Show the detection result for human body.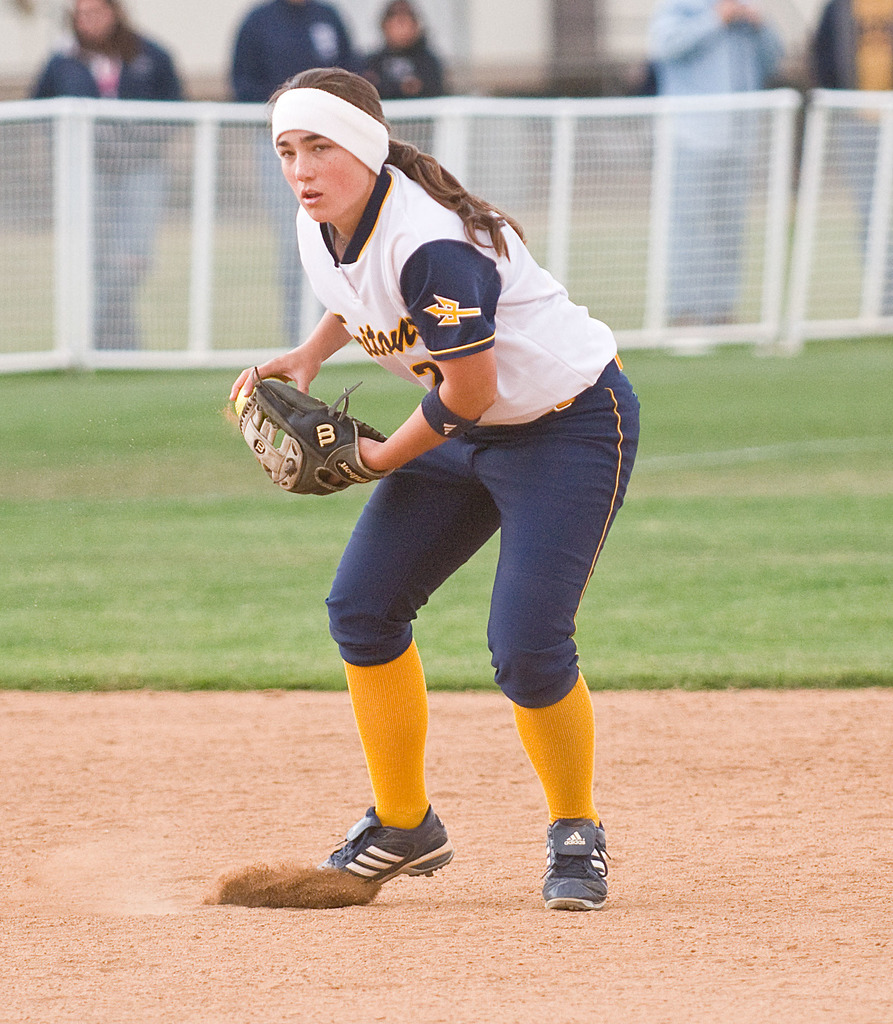
select_region(806, 1, 892, 303).
